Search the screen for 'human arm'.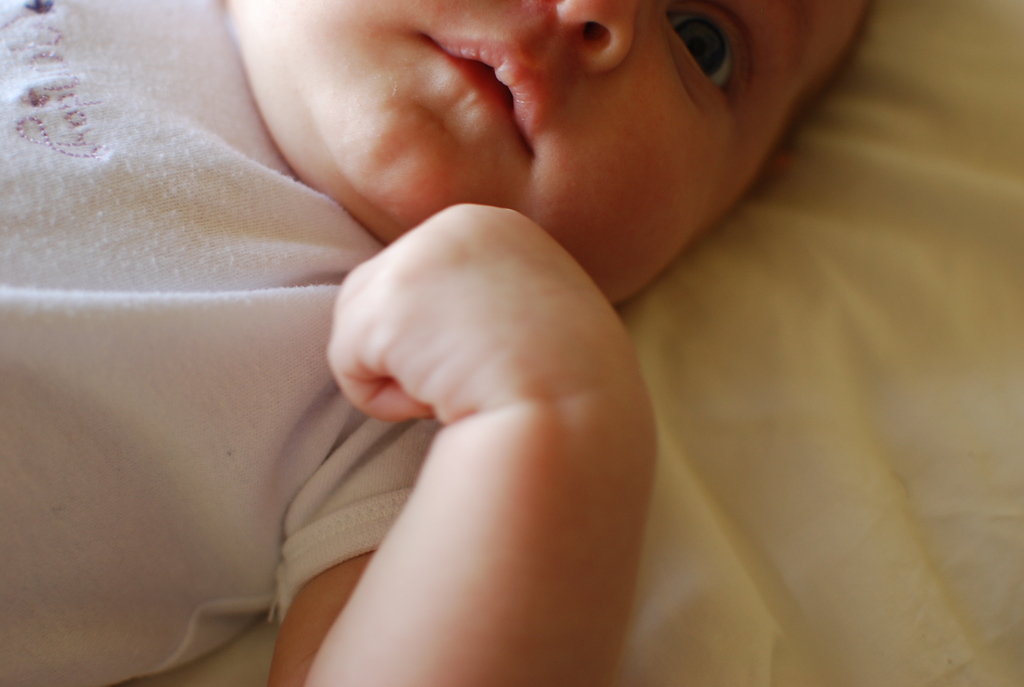
Found at {"left": 279, "top": 215, "right": 650, "bottom": 686}.
